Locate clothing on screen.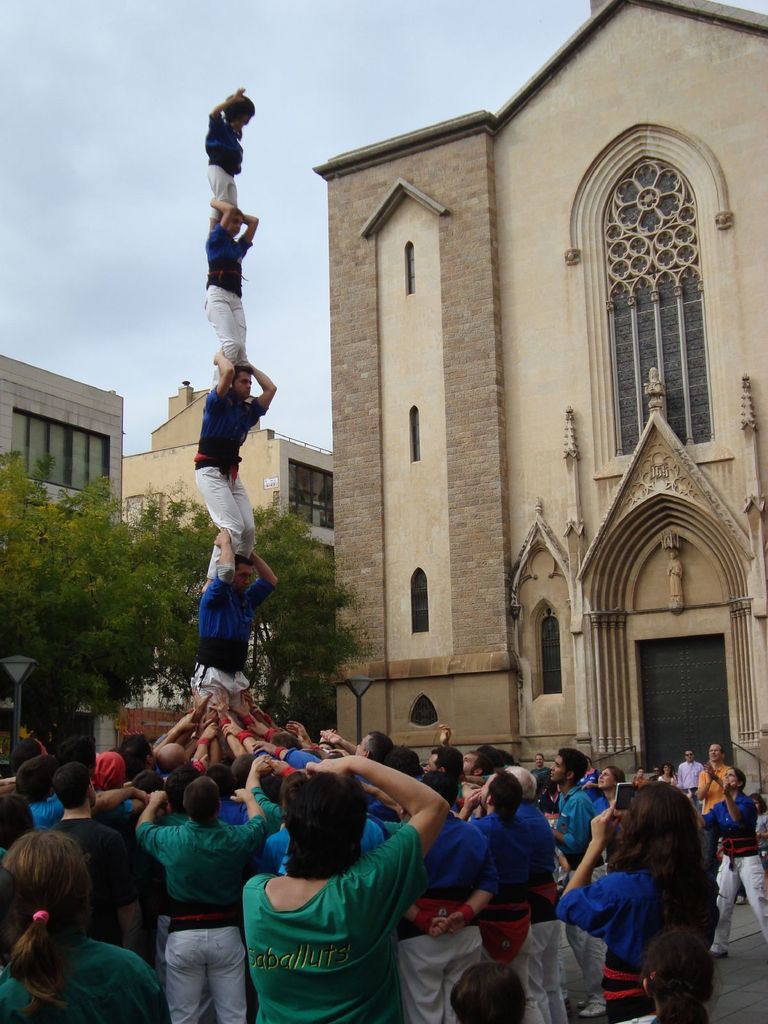
On screen at select_region(211, 226, 250, 357).
